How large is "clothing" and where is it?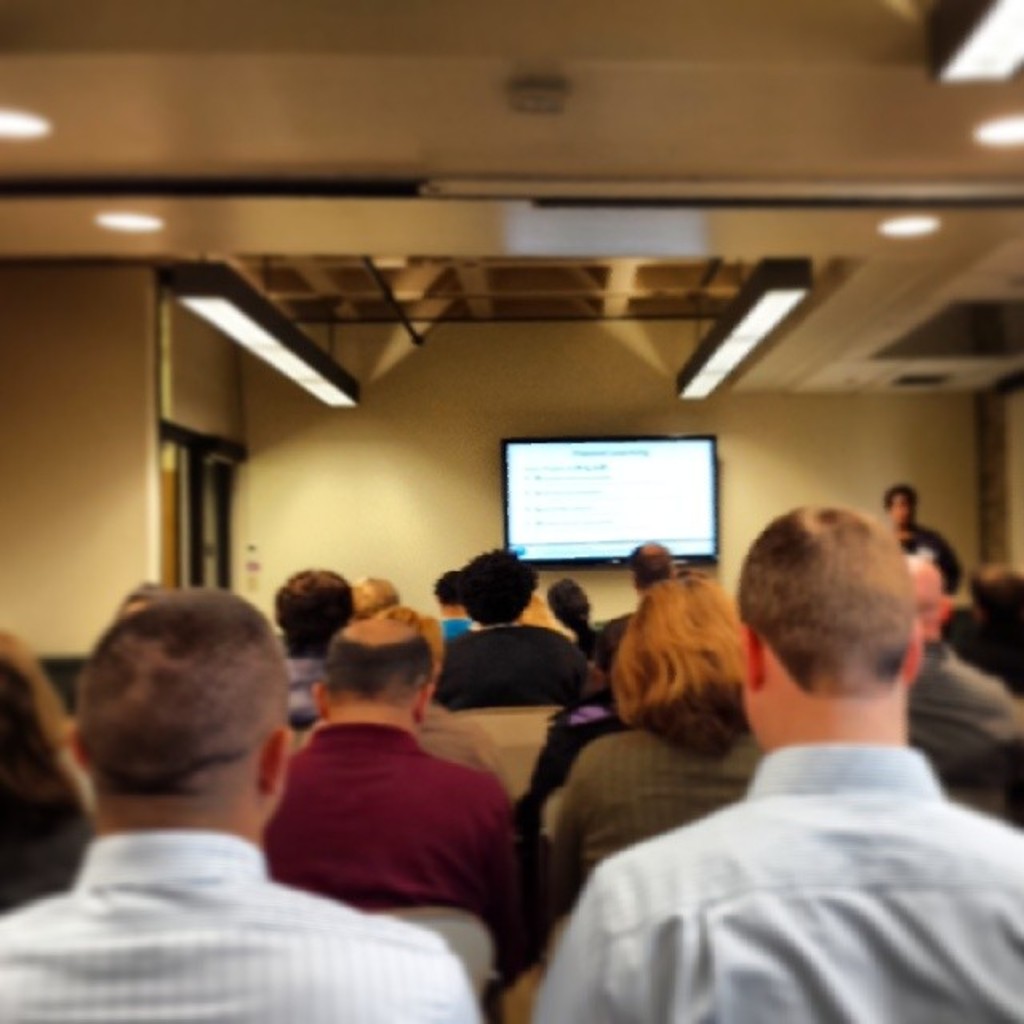
Bounding box: {"left": 438, "top": 616, "right": 592, "bottom": 718}.
